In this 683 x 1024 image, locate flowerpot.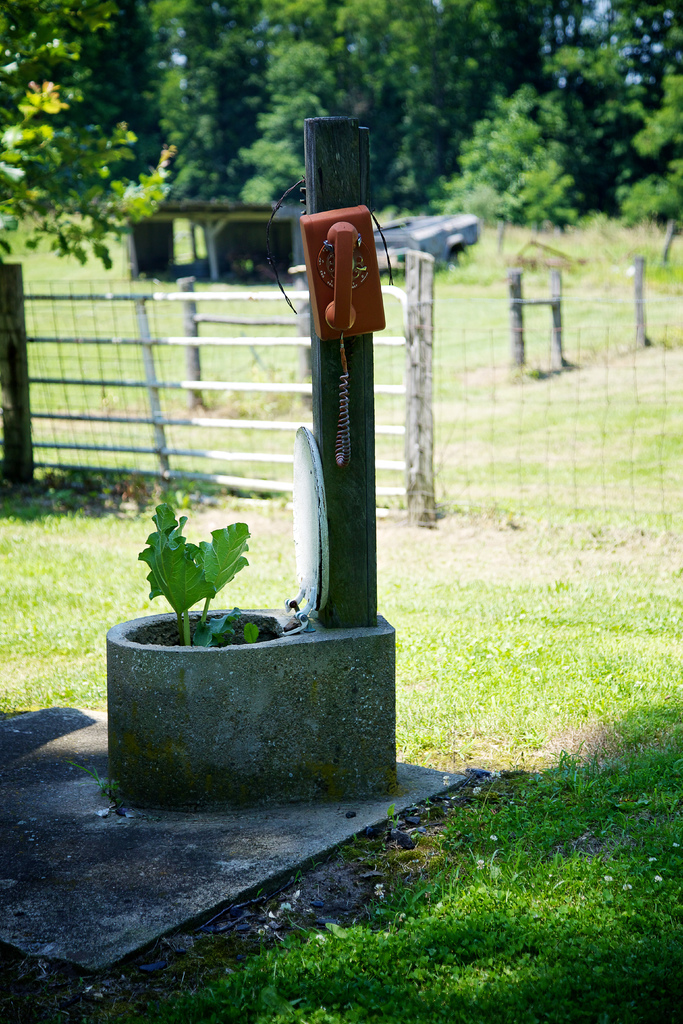
Bounding box: pyautogui.locateOnScreen(93, 580, 400, 811).
